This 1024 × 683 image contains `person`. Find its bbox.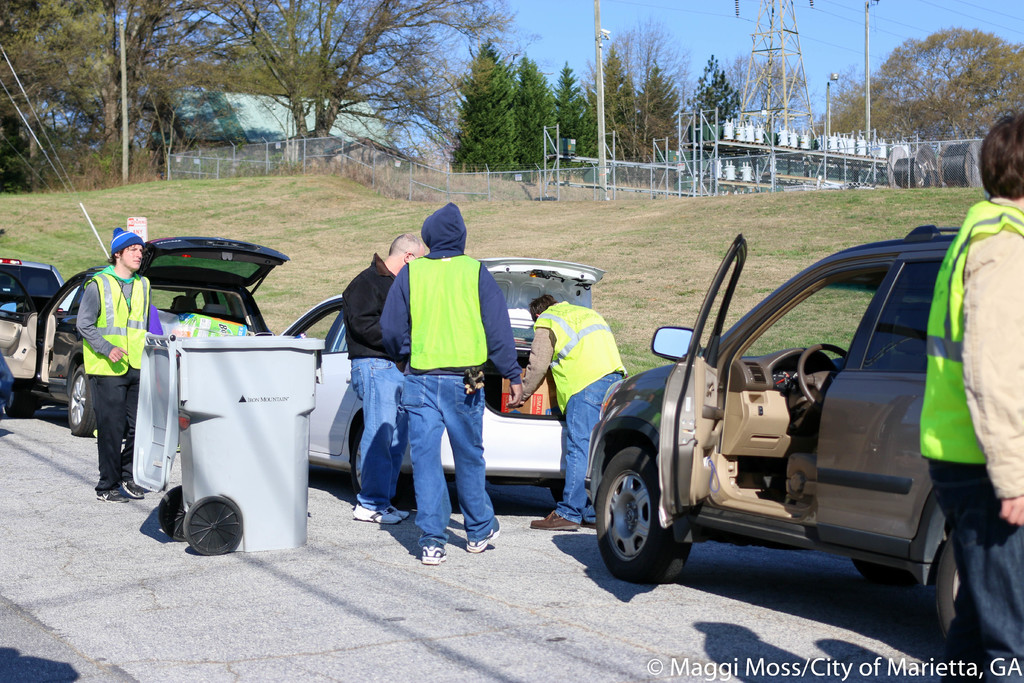
x1=342, y1=234, x2=426, y2=525.
